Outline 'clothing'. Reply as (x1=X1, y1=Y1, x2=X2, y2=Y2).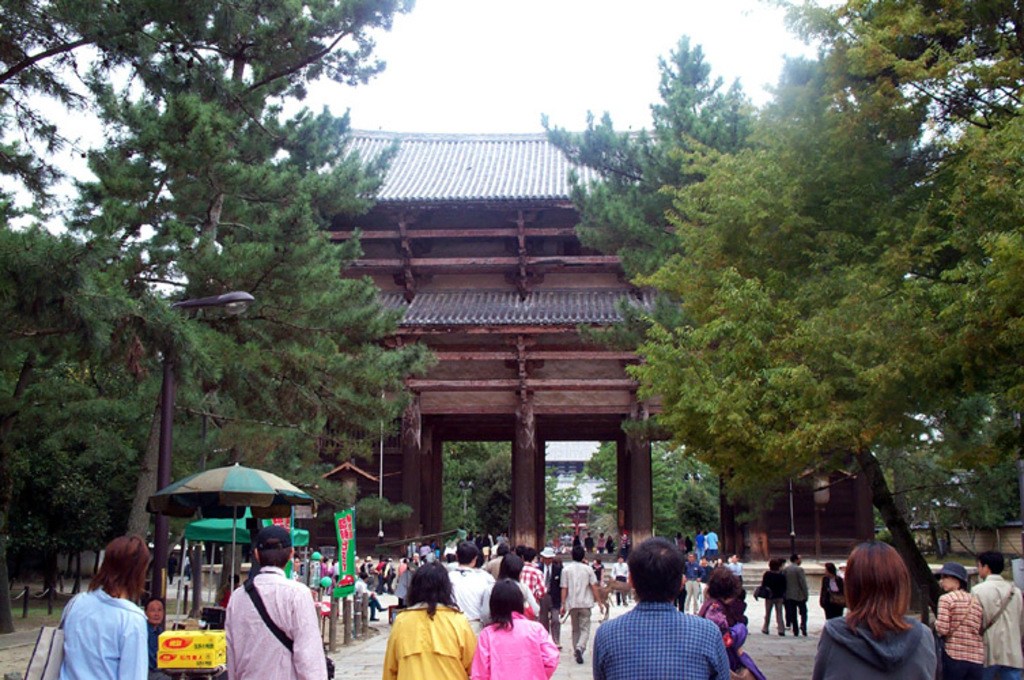
(x1=748, y1=568, x2=790, y2=635).
